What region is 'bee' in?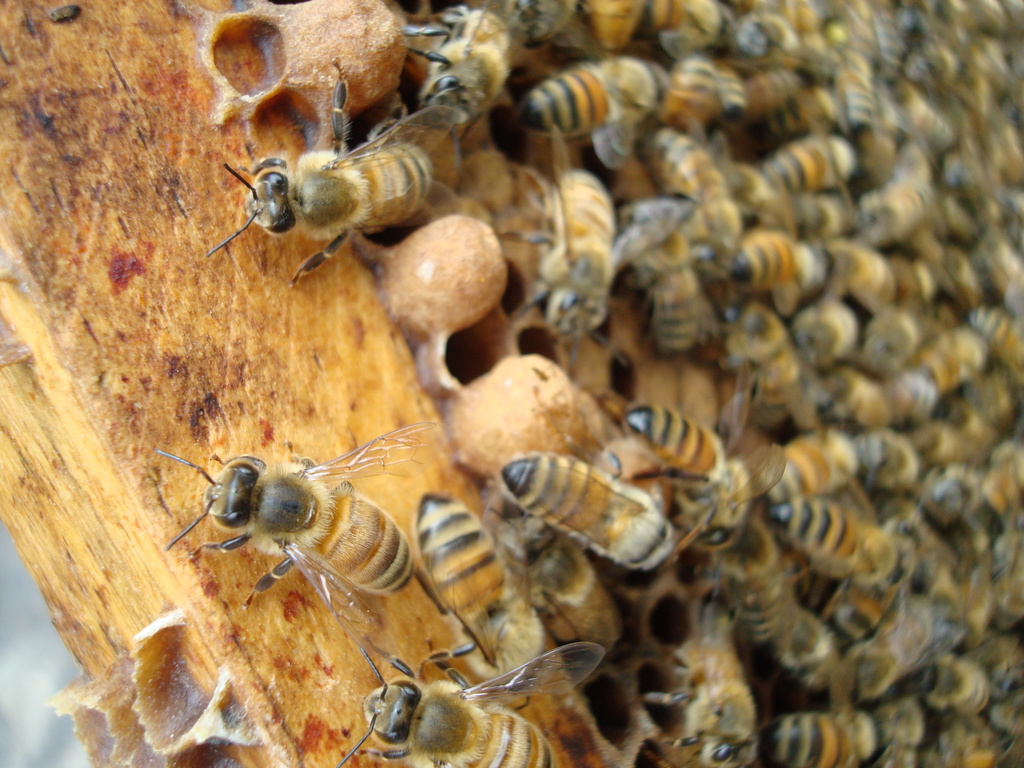
rect(789, 294, 858, 368).
